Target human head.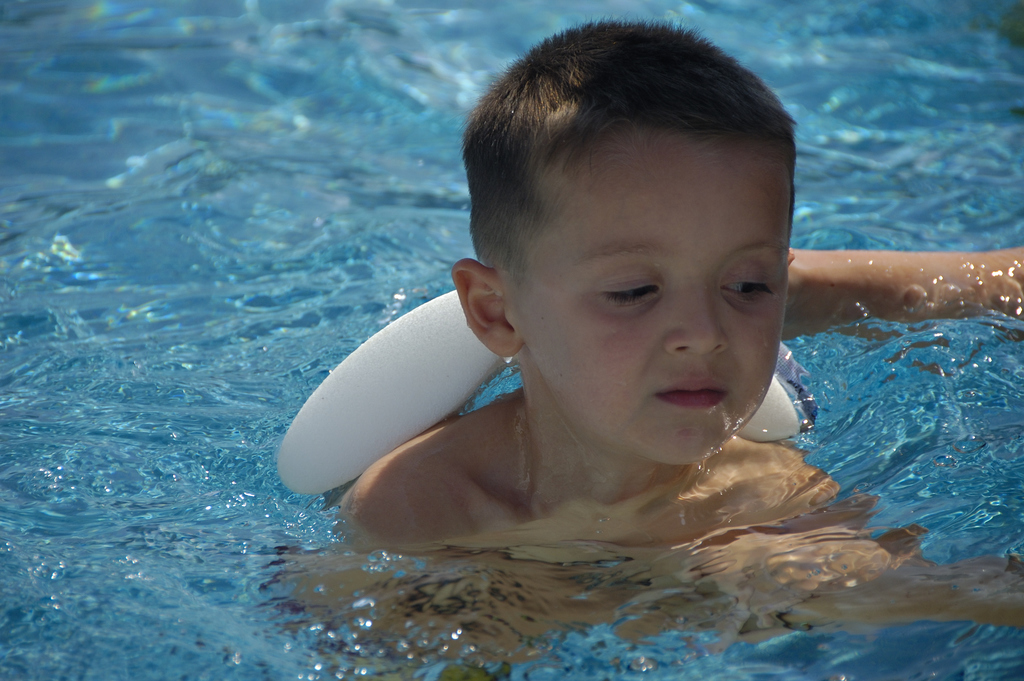
Target region: crop(453, 22, 826, 404).
